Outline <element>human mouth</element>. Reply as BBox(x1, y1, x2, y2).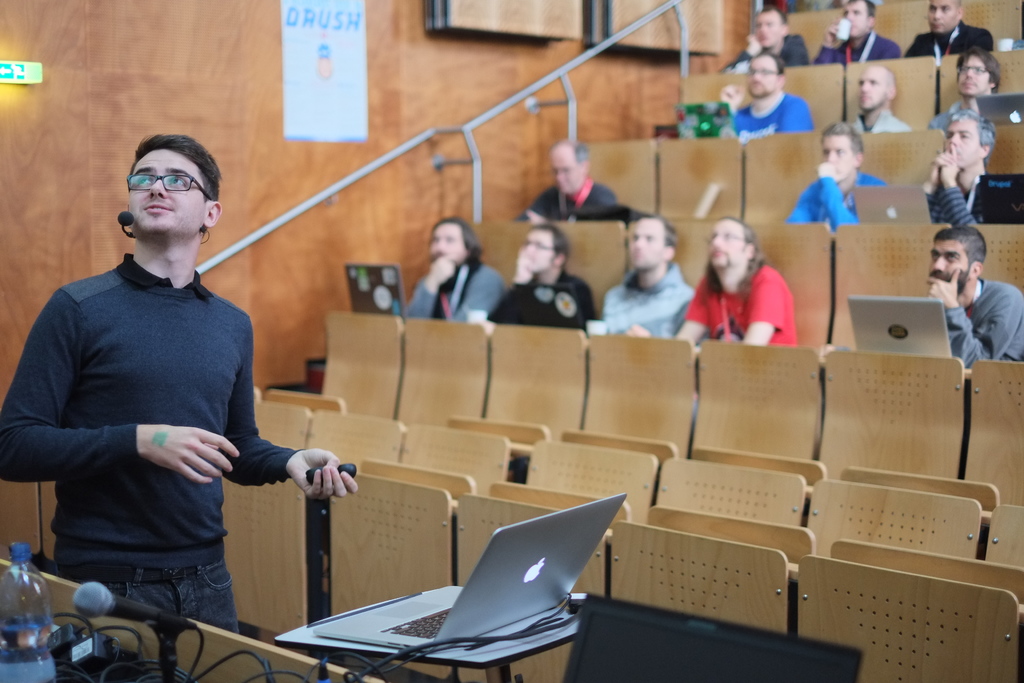
BBox(961, 84, 978, 90).
